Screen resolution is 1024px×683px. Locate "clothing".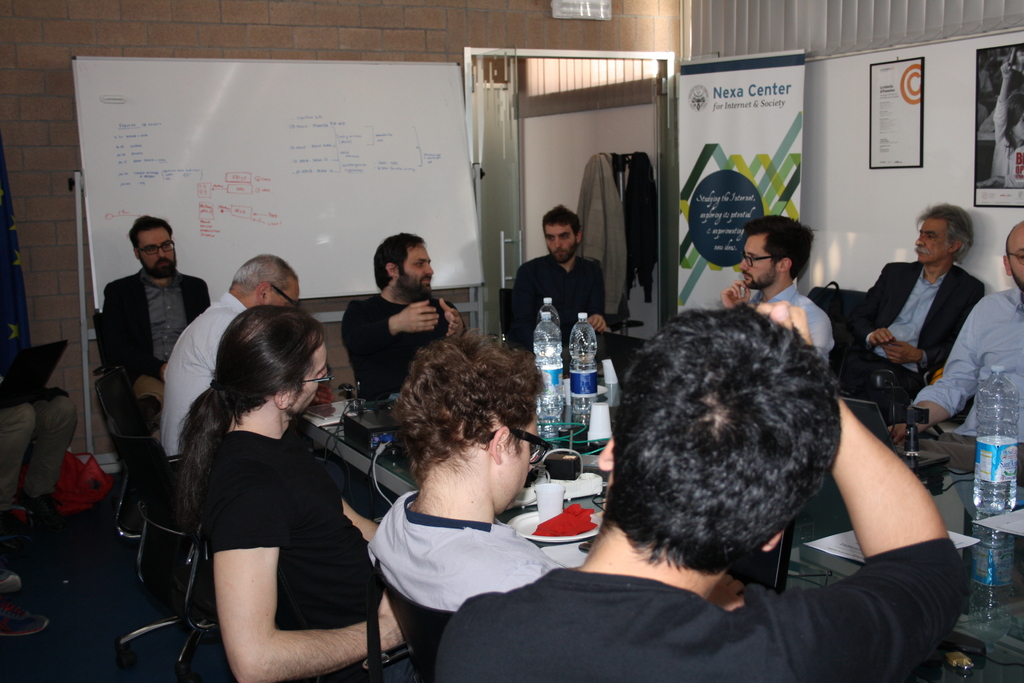
(364, 487, 553, 616).
